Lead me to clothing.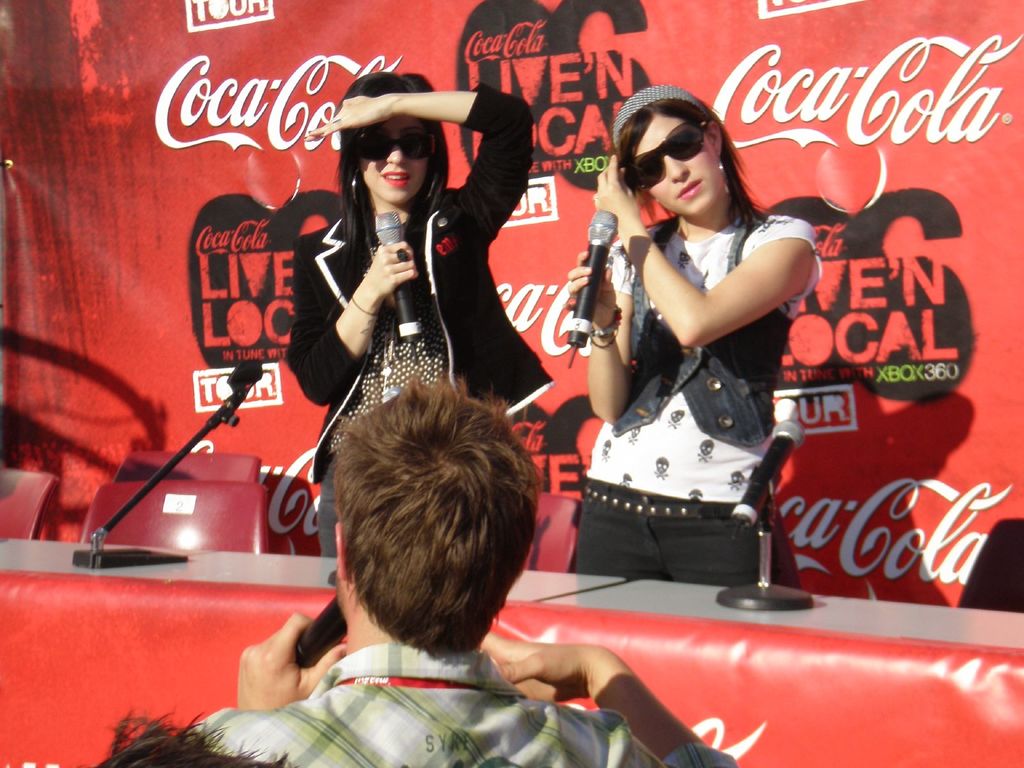
Lead to bbox(280, 81, 554, 561).
